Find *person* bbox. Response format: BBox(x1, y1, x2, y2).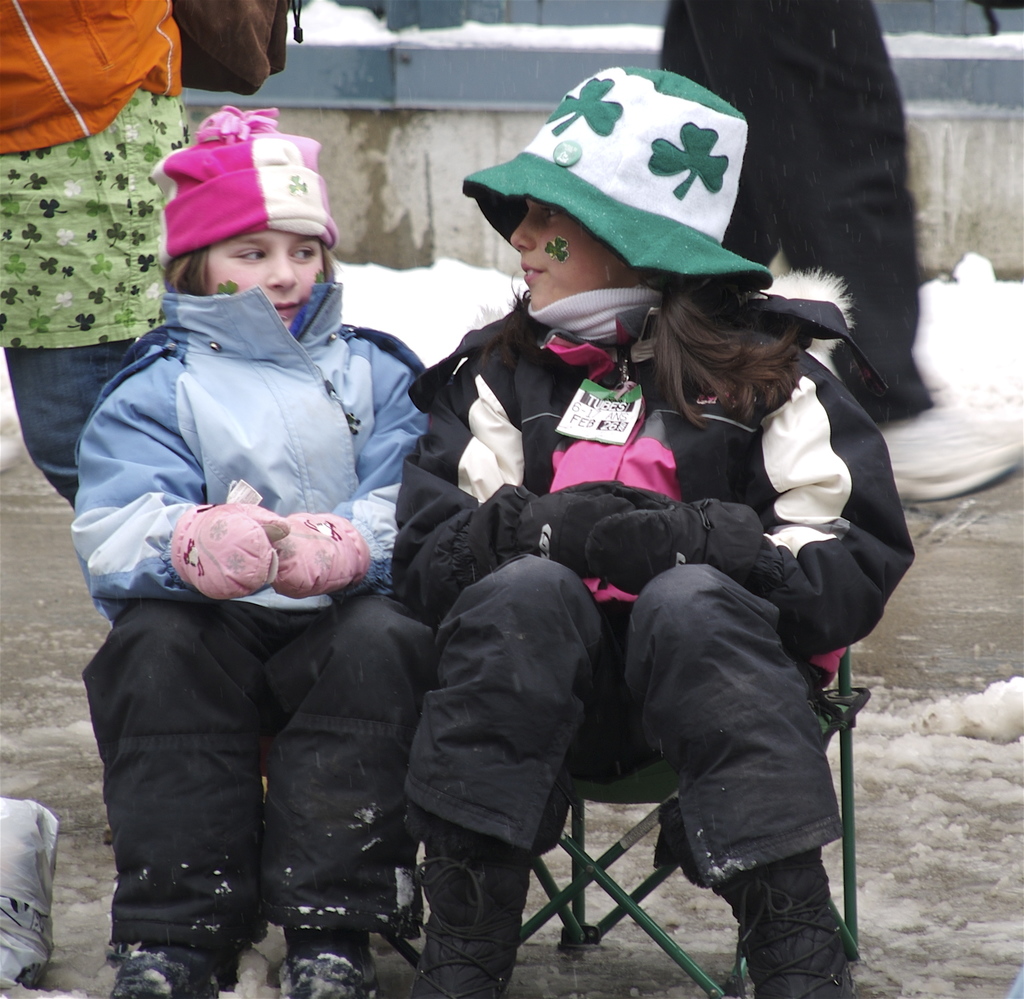
BBox(397, 67, 916, 998).
